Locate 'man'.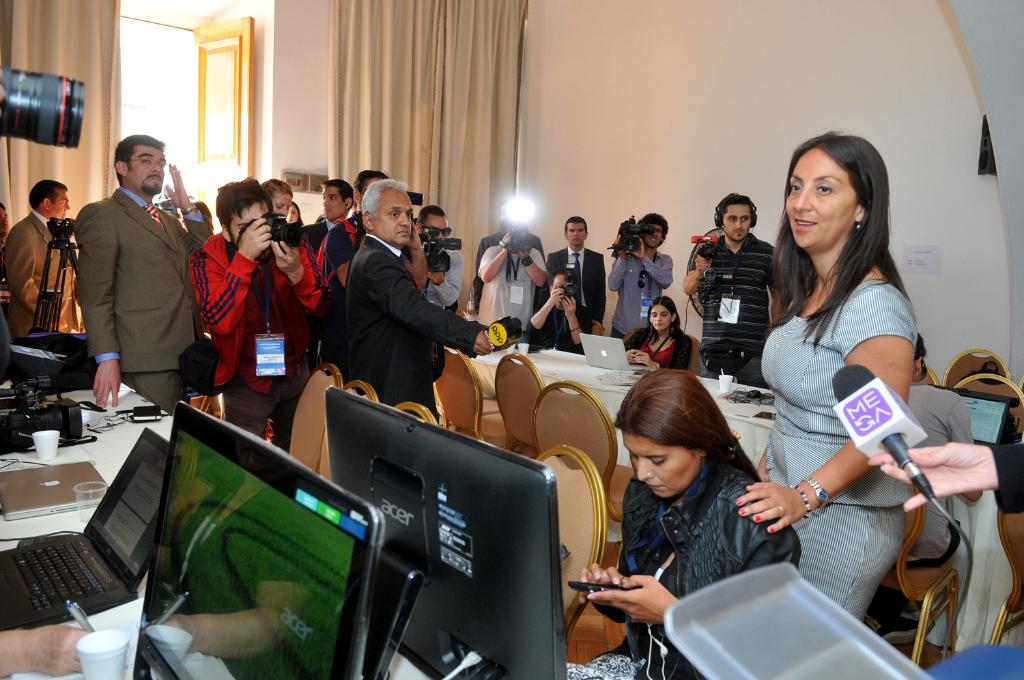
Bounding box: region(415, 208, 466, 316).
